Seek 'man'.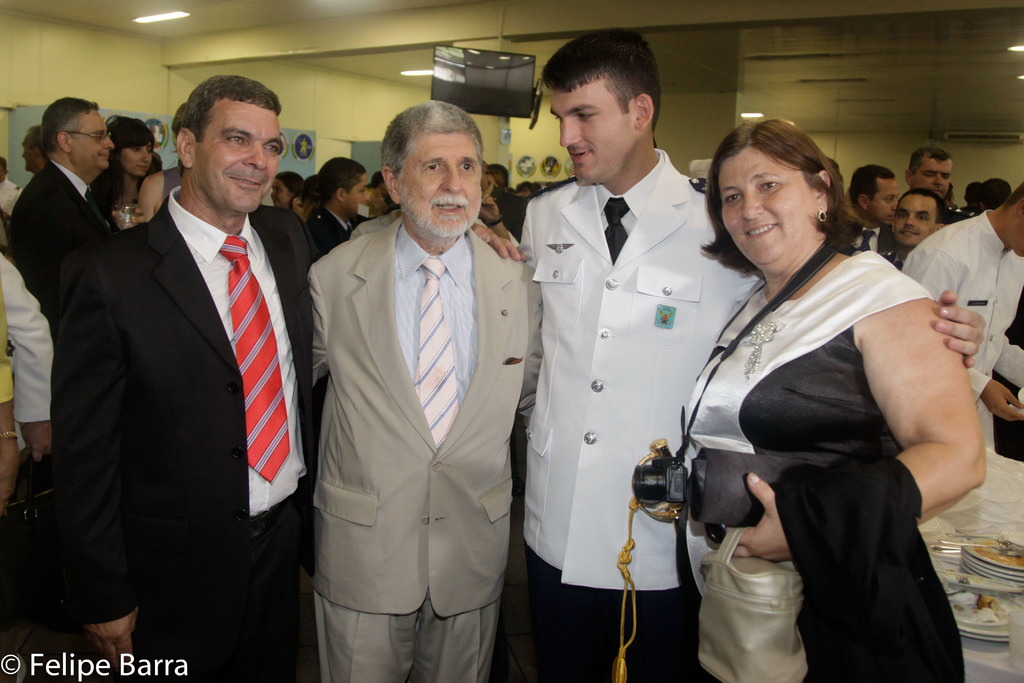
bbox(885, 181, 1023, 433).
